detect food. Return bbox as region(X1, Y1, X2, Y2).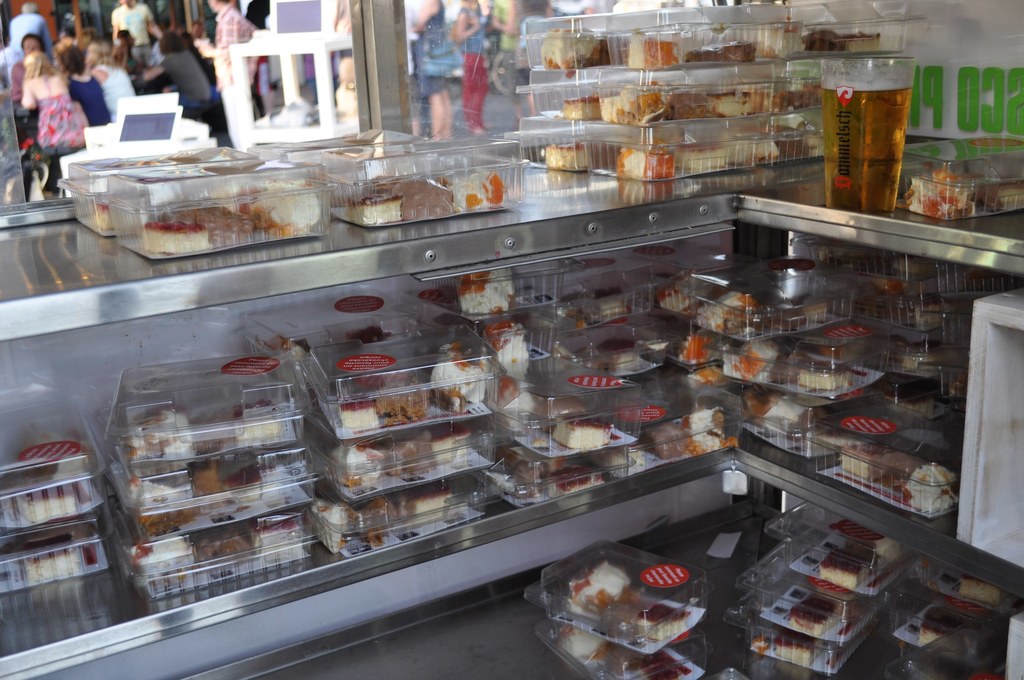
region(342, 194, 399, 227).
